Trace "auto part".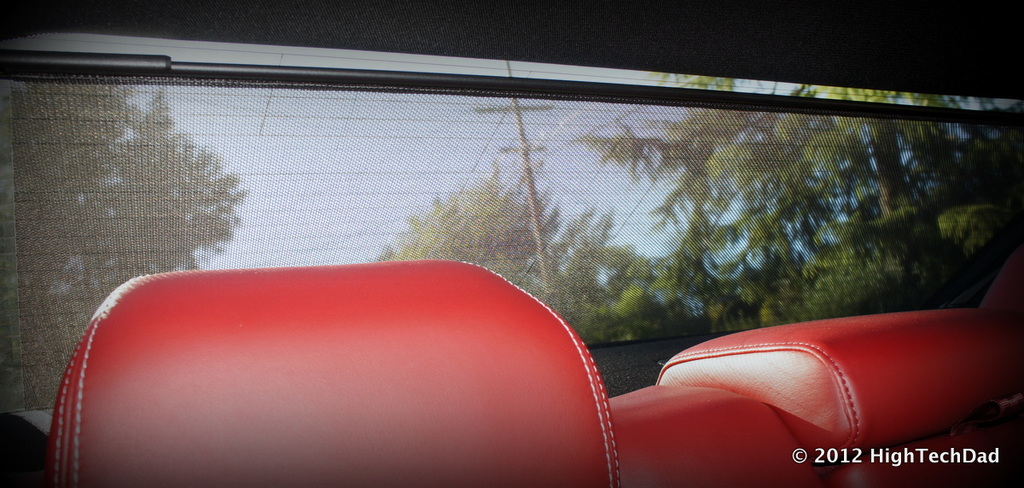
Traced to rect(43, 241, 1023, 487).
